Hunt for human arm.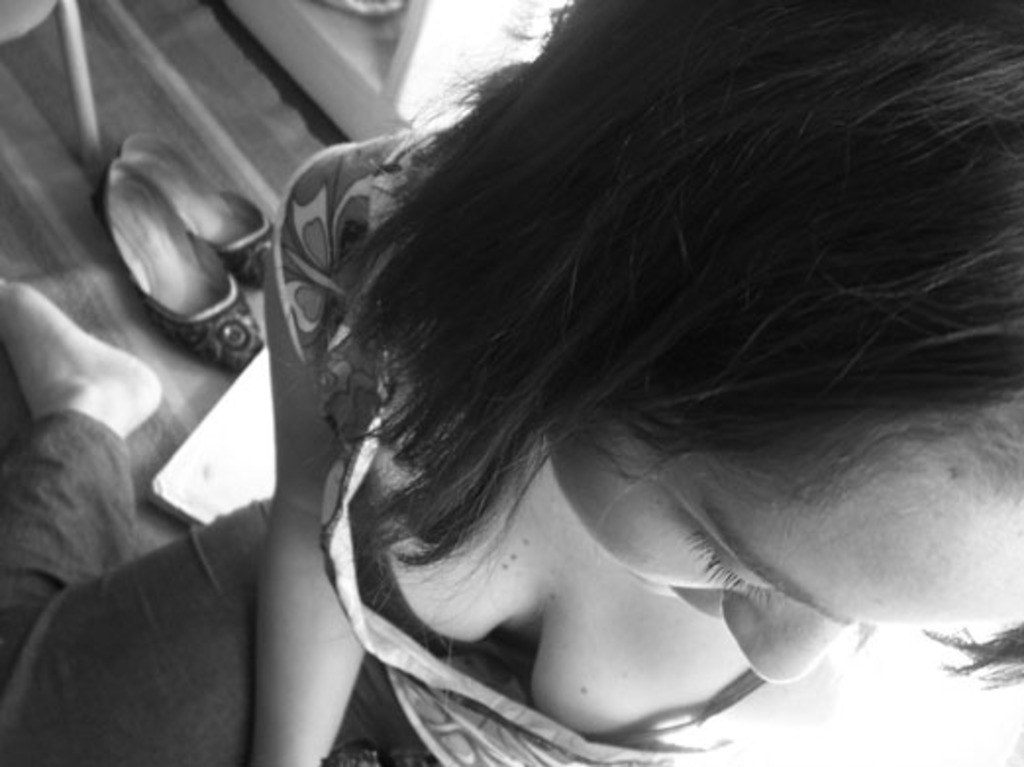
Hunted down at crop(263, 139, 371, 765).
